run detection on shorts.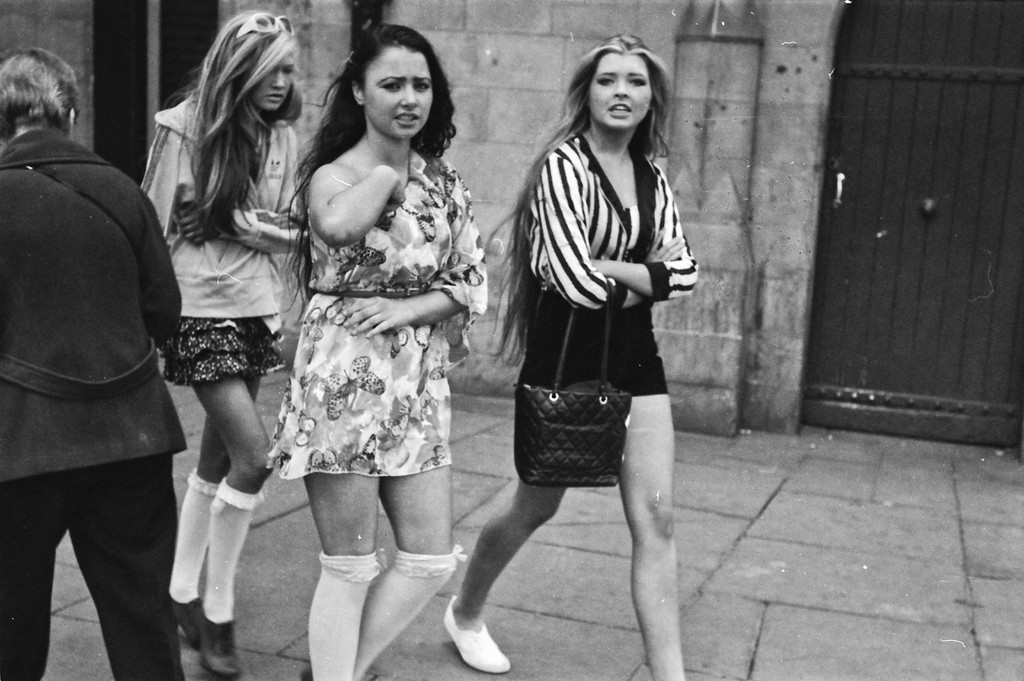
Result: (522, 320, 666, 396).
